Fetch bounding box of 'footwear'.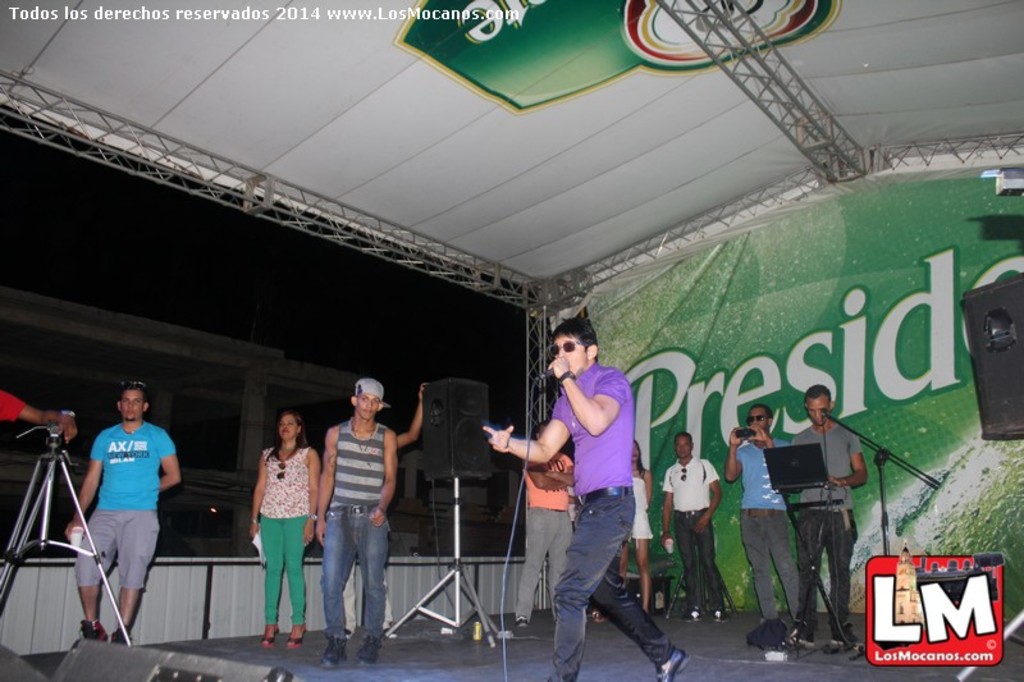
Bbox: (x1=283, y1=622, x2=307, y2=645).
